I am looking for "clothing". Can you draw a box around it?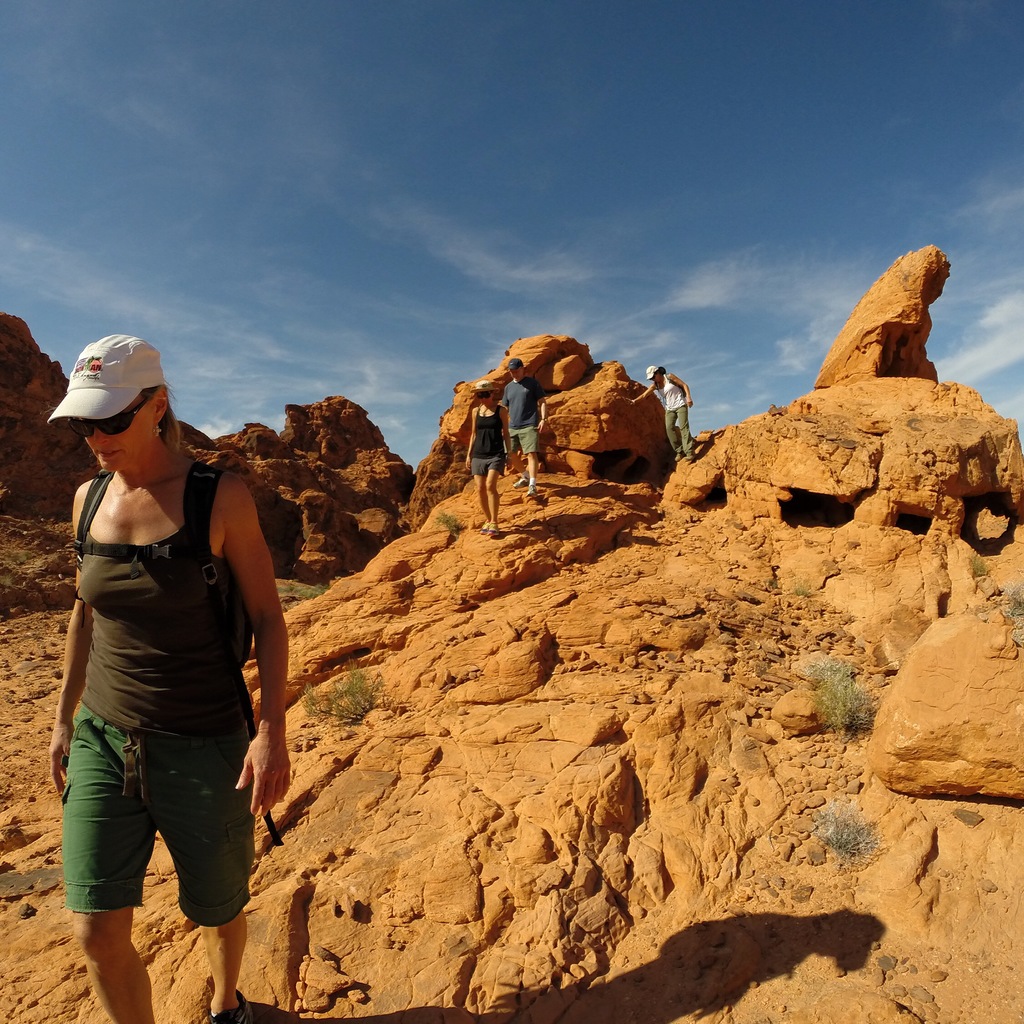
Sure, the bounding box is (left=502, top=371, right=548, bottom=454).
